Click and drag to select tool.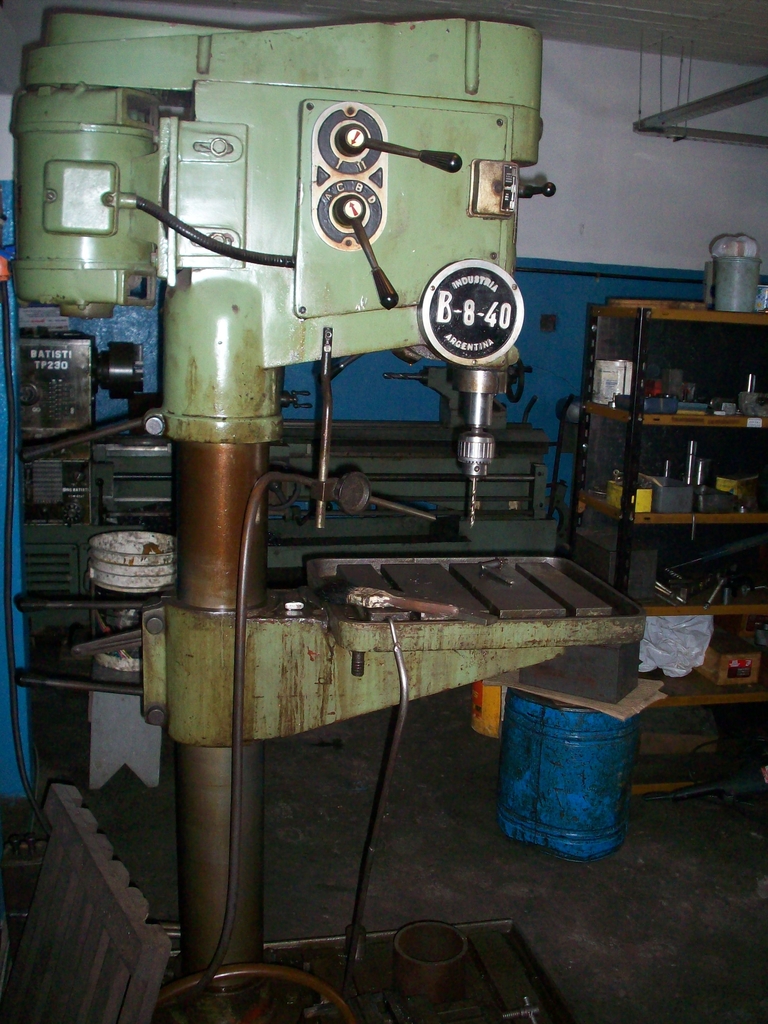
Selection: detection(351, 579, 455, 634).
